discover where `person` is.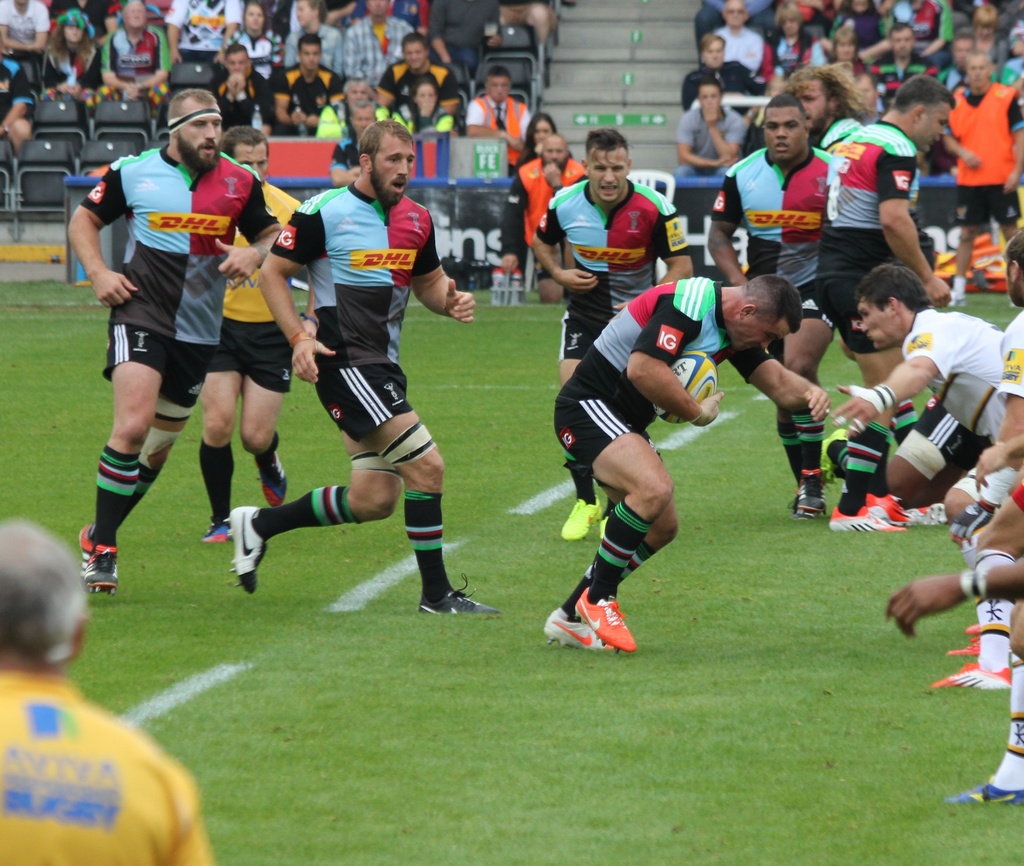
Discovered at Rect(276, 0, 340, 65).
